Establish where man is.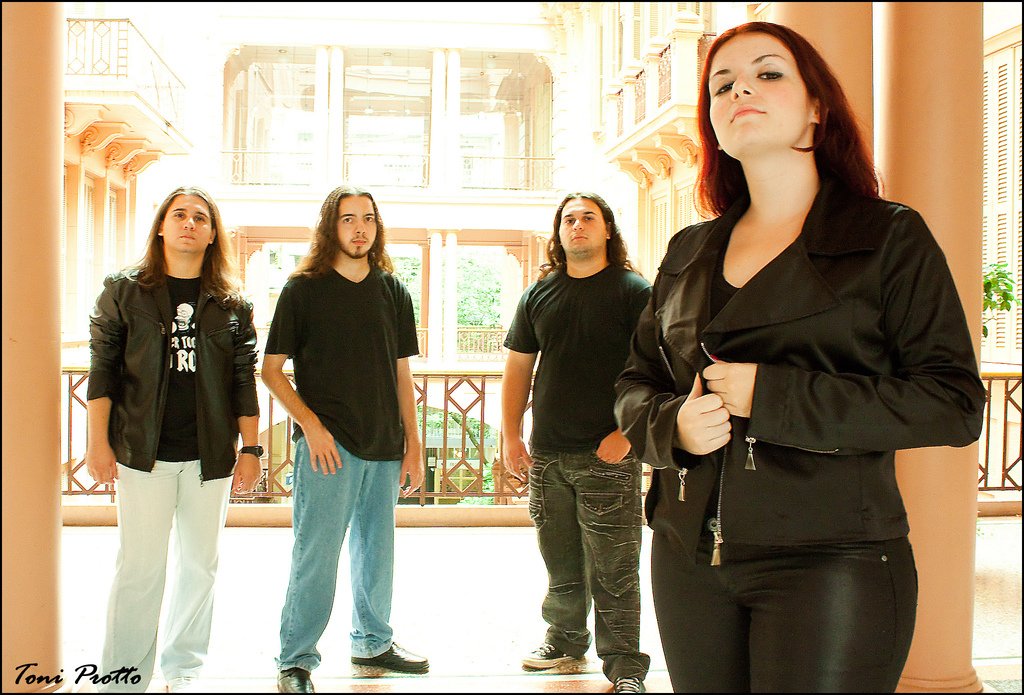
Established at region(260, 183, 428, 694).
